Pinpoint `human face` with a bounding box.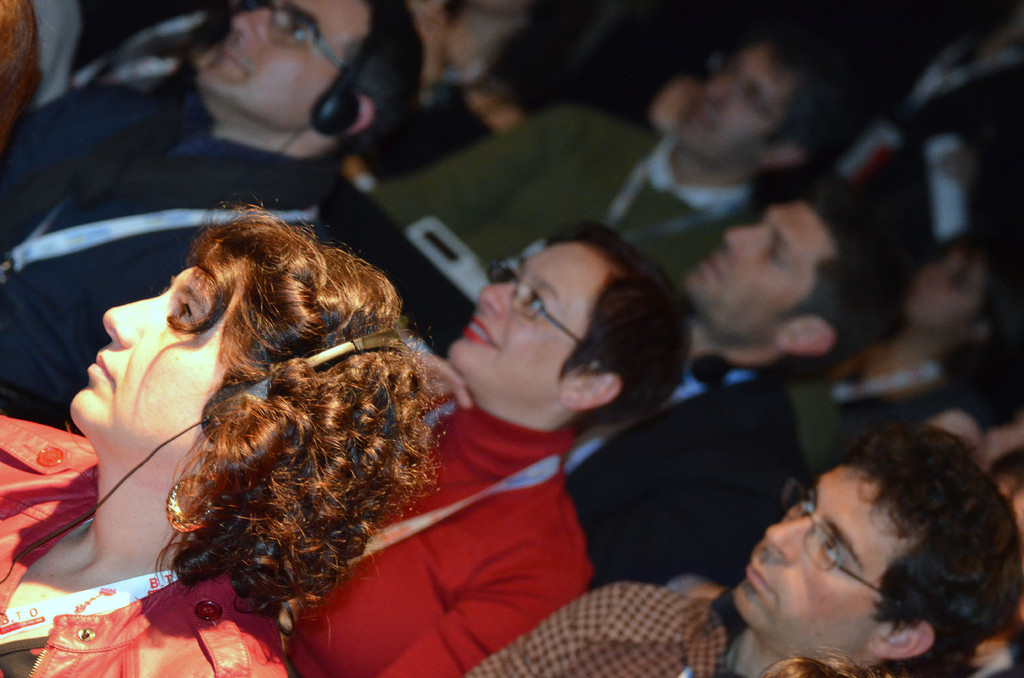
BBox(899, 243, 984, 333).
